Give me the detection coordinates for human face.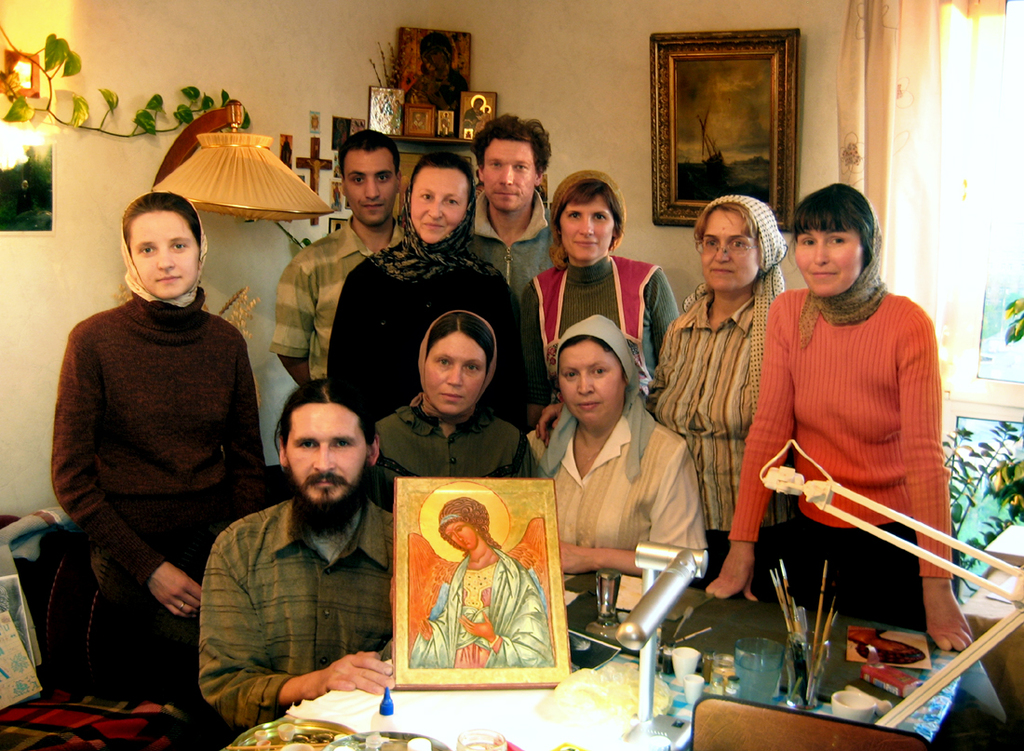
<box>344,149,398,227</box>.
